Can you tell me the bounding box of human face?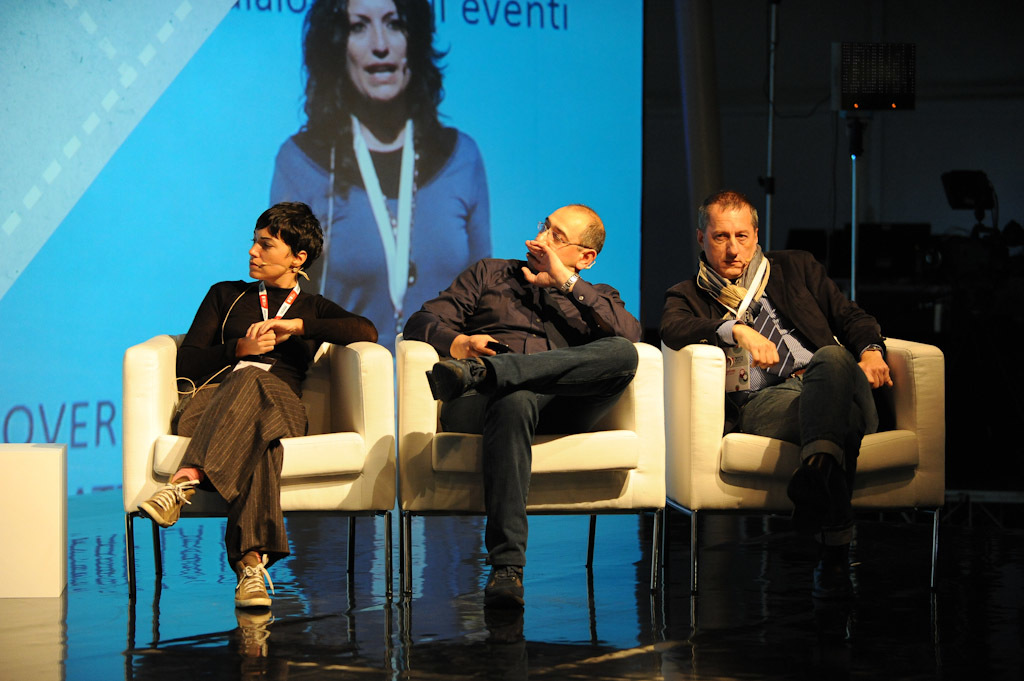
left=707, top=211, right=754, bottom=273.
